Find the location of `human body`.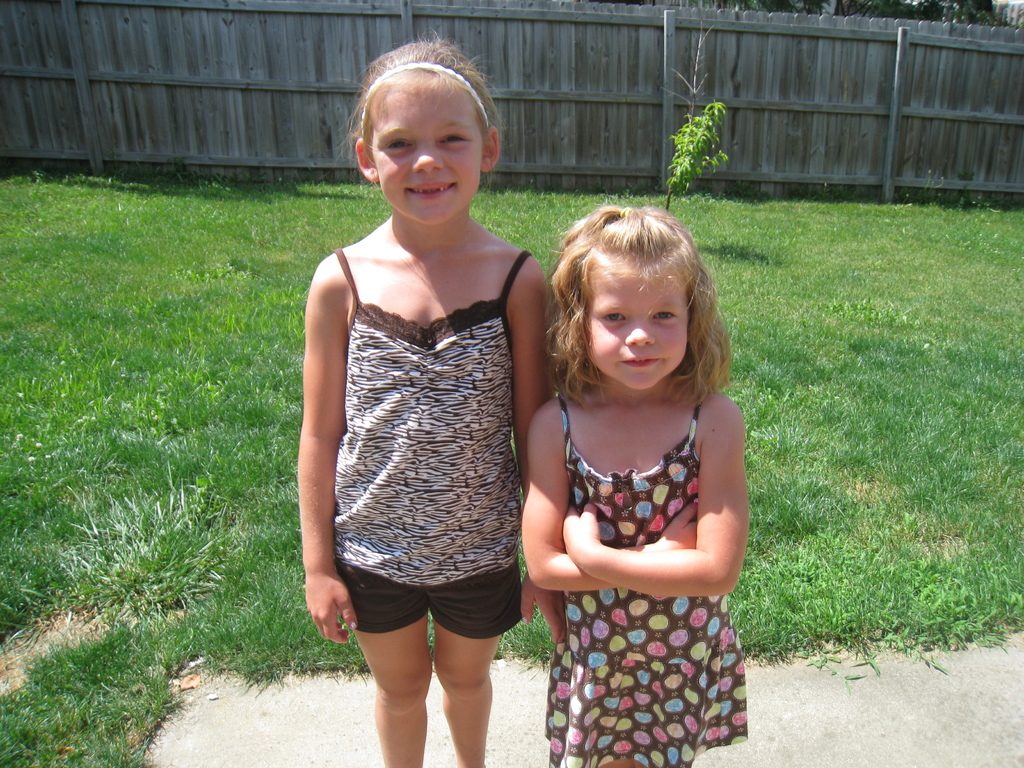
Location: <bbox>298, 40, 563, 766</bbox>.
